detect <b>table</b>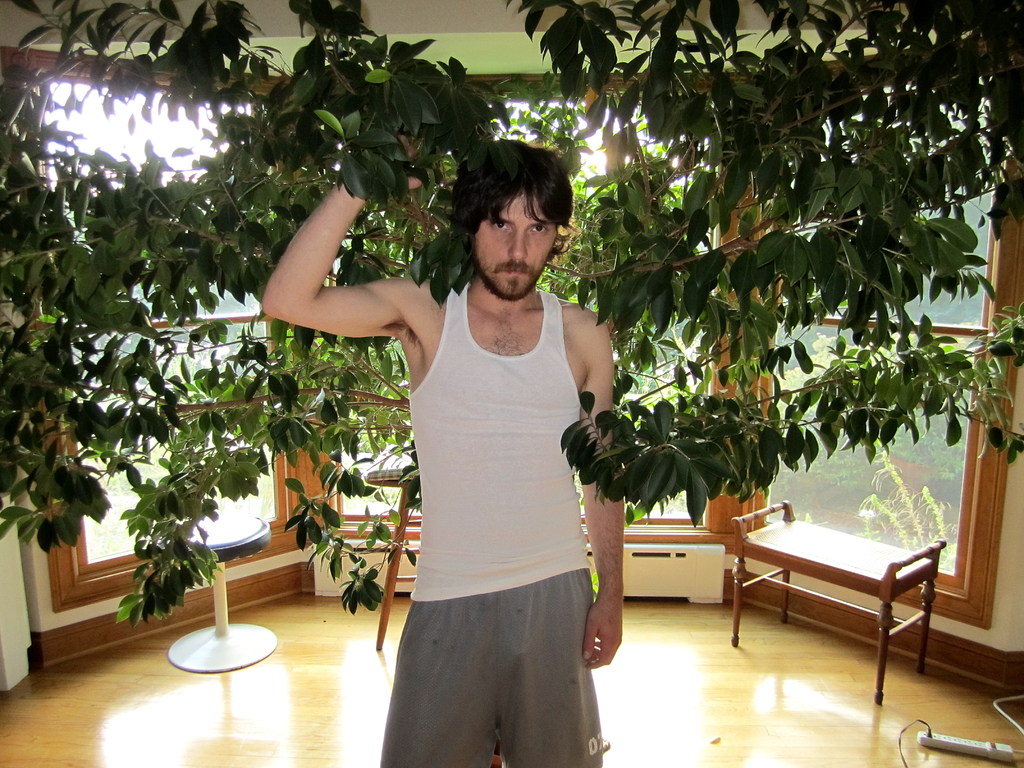
box(721, 515, 953, 703)
